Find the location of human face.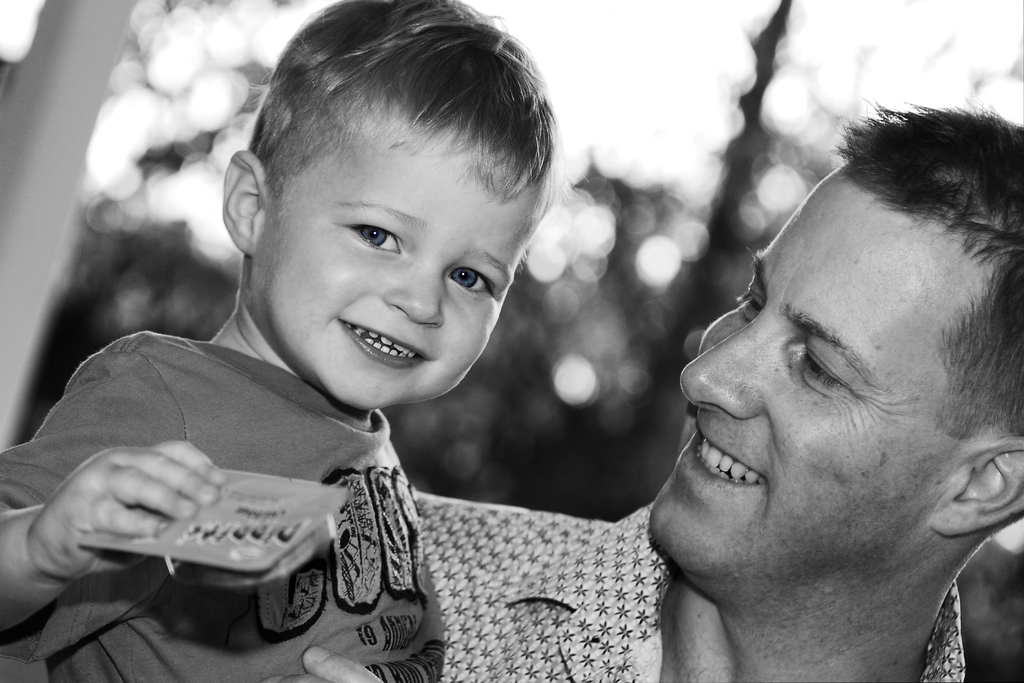
Location: (646, 169, 968, 594).
